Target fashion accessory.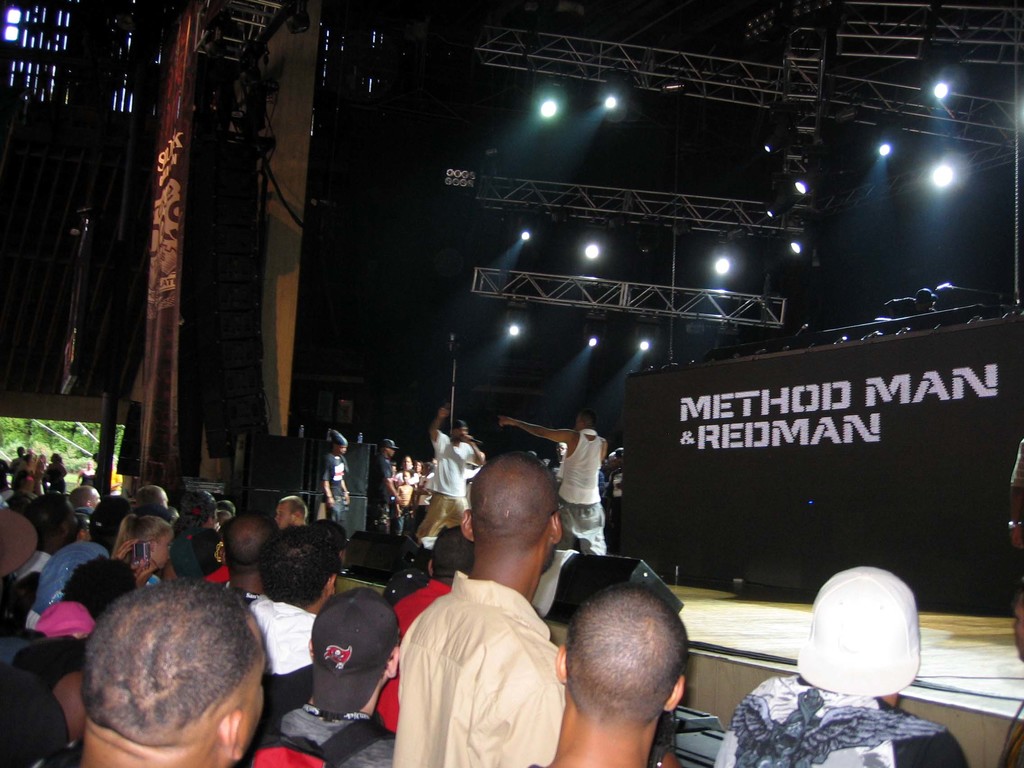
Target region: crop(342, 486, 351, 497).
